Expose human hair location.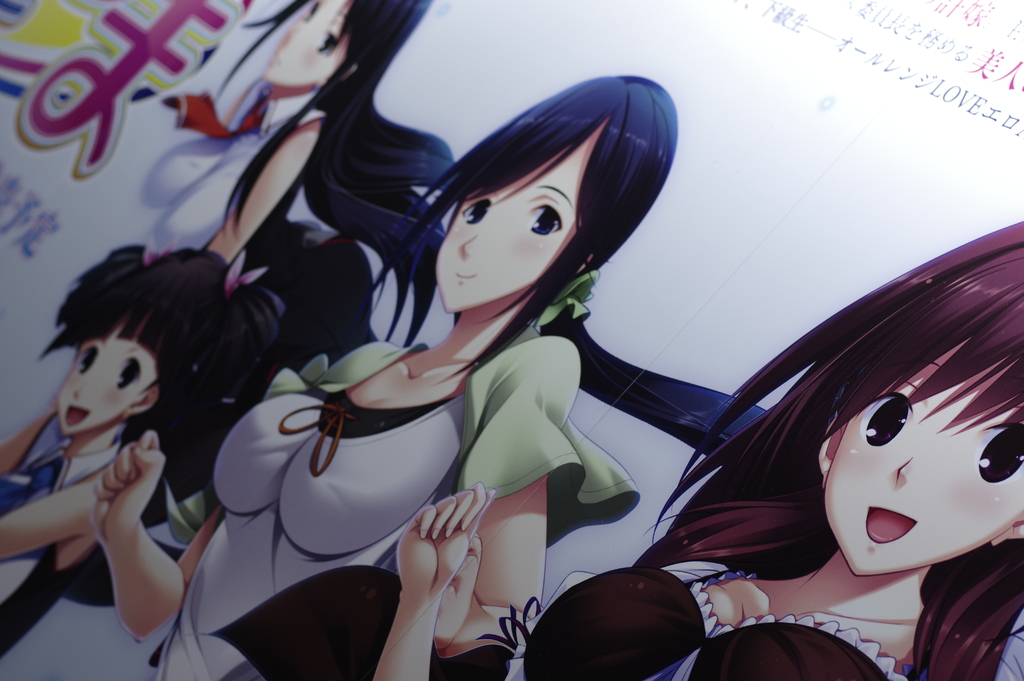
Exposed at <region>30, 235, 283, 473</region>.
